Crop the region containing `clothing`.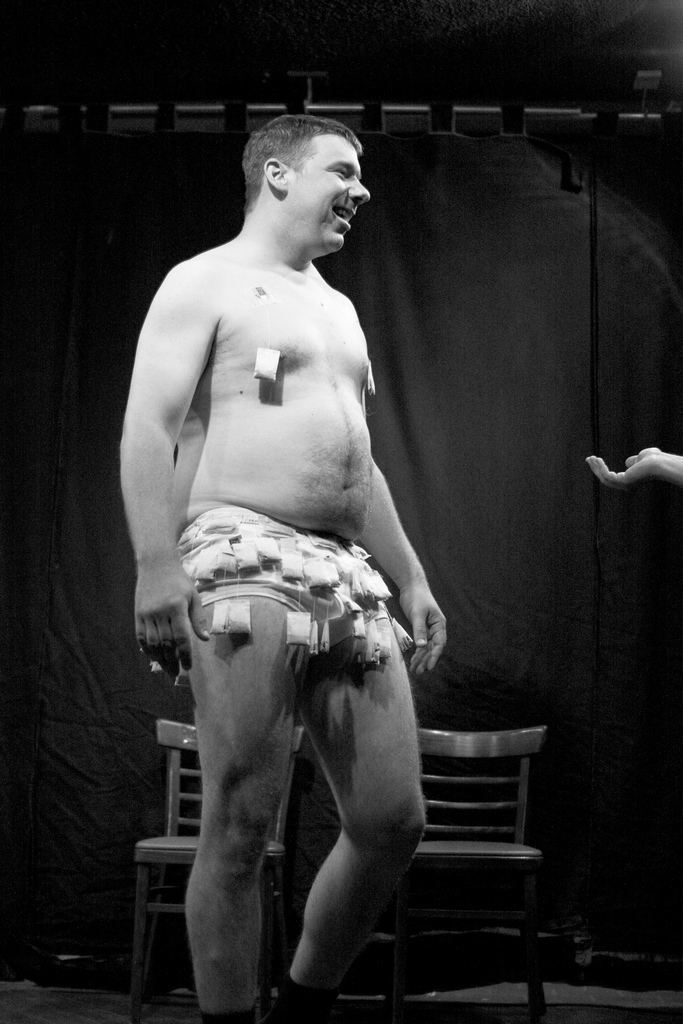
Crop region: 172 508 402 648.
